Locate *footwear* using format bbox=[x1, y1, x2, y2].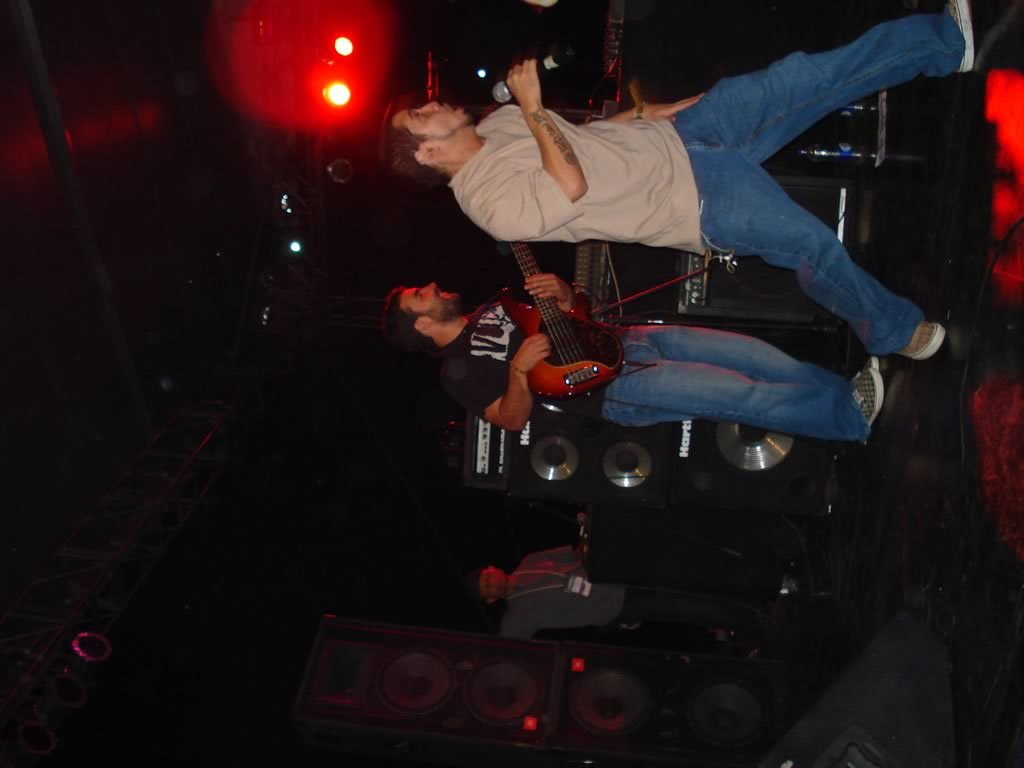
bbox=[891, 318, 946, 364].
